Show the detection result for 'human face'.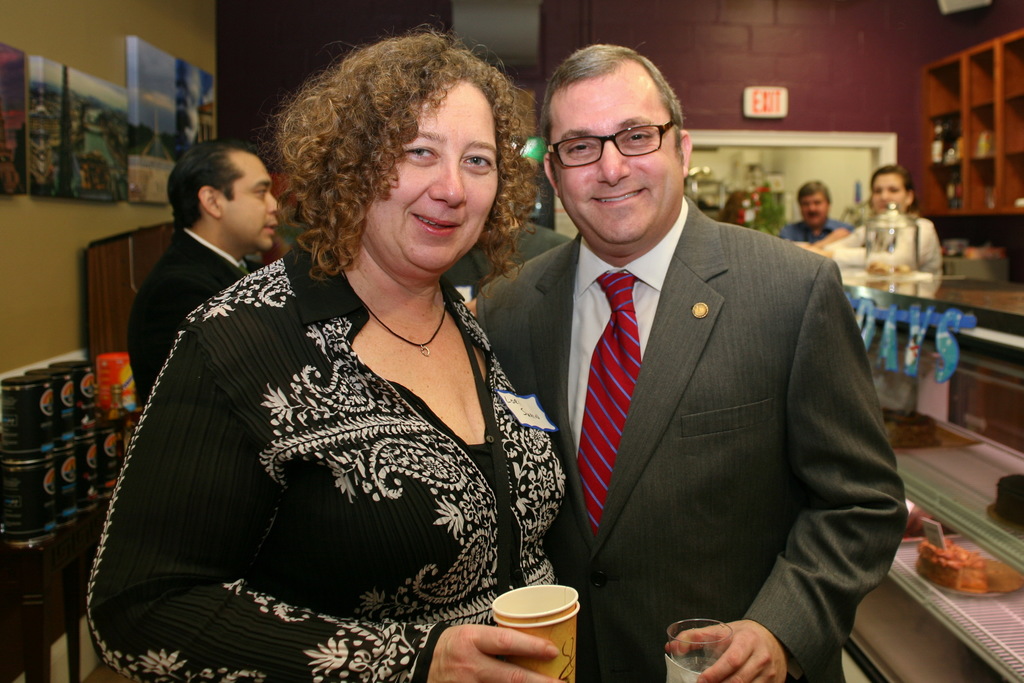
<bbox>366, 77, 499, 277</bbox>.
